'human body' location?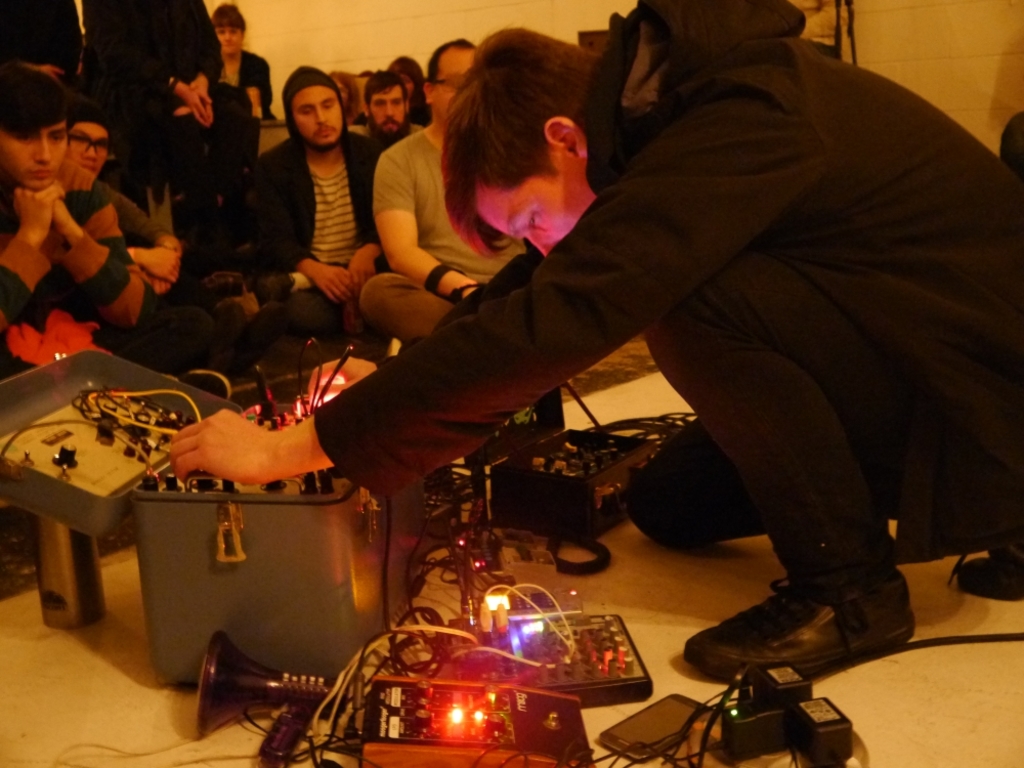
x1=72, y1=120, x2=182, y2=324
